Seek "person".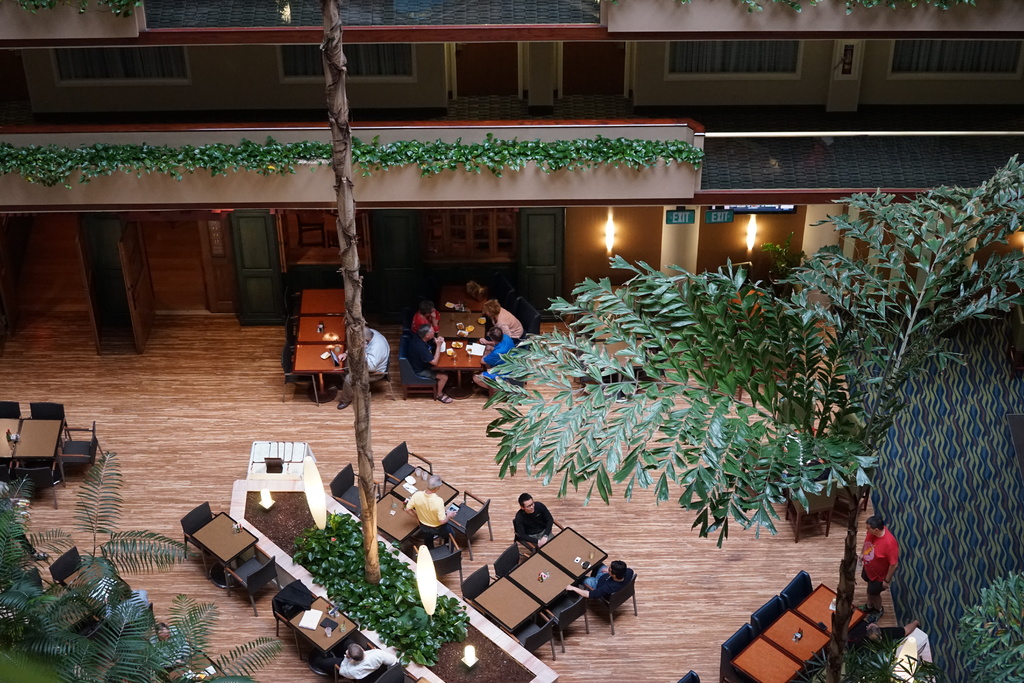
box(406, 325, 451, 403).
